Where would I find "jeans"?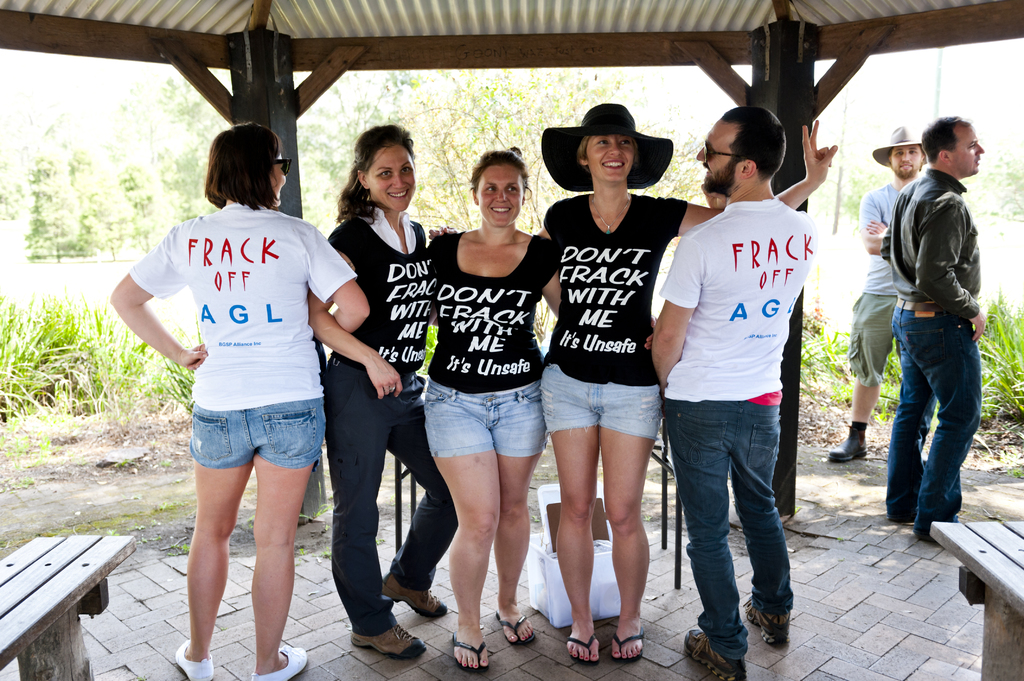
At BBox(664, 394, 795, 649).
